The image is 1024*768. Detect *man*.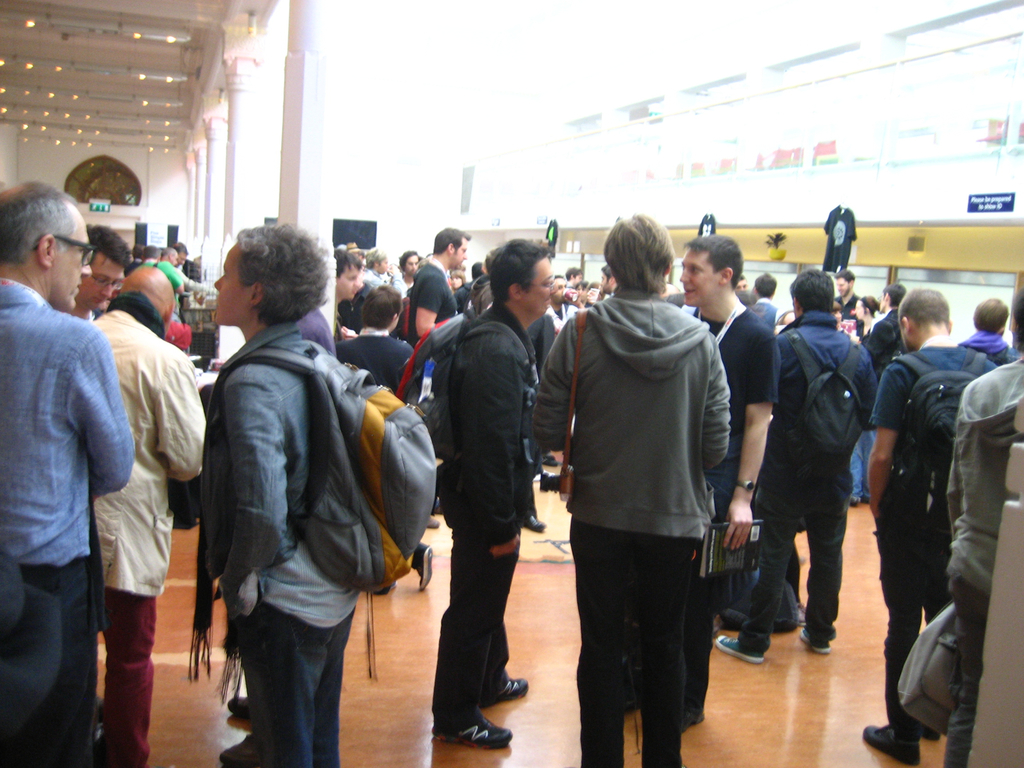
Detection: 0 173 138 767.
